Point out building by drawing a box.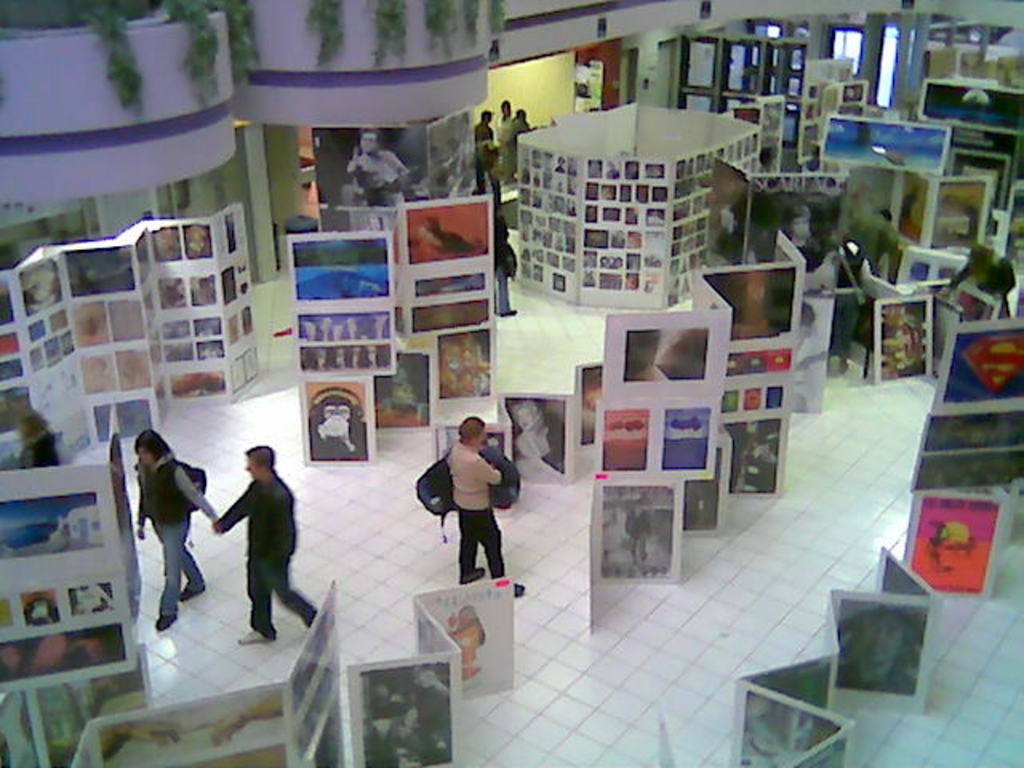
box(0, 0, 1022, 766).
